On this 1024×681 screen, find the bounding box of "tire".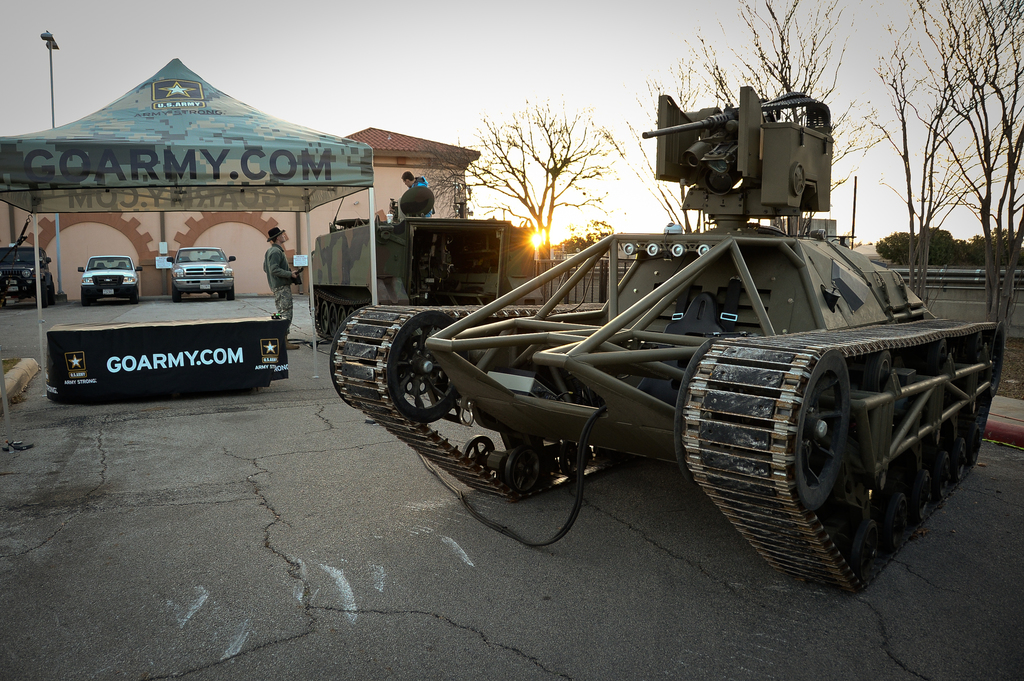
Bounding box: <bbox>216, 291, 225, 298</bbox>.
